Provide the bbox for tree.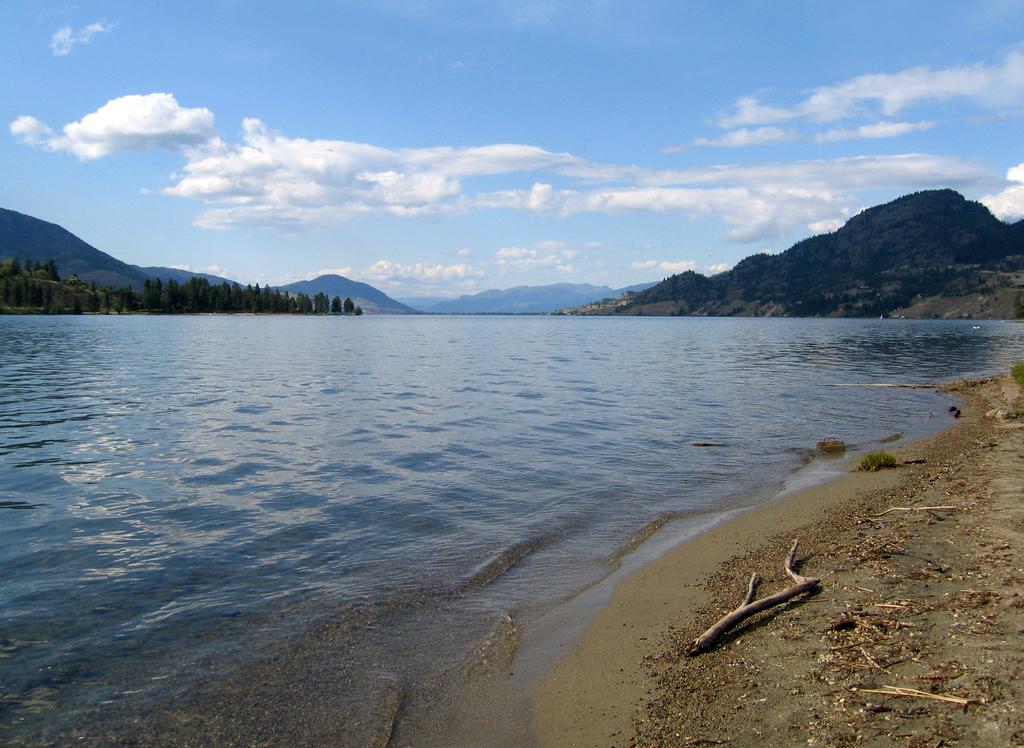
<bbox>125, 285, 139, 310</bbox>.
